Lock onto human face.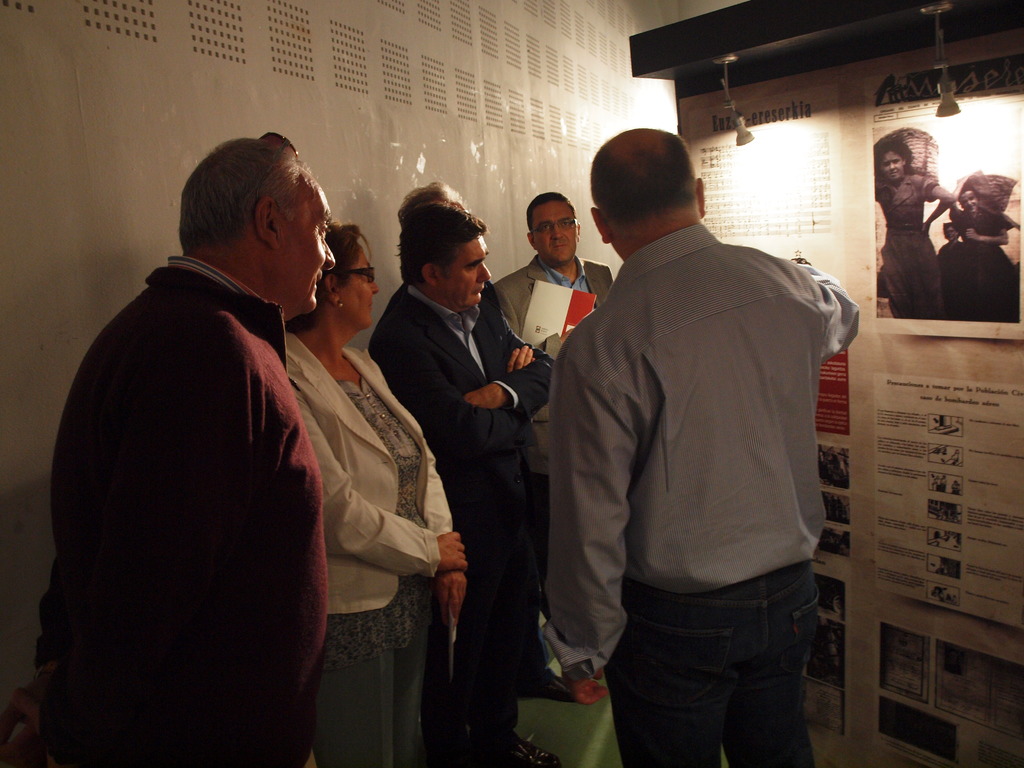
Locked: (878,147,909,182).
